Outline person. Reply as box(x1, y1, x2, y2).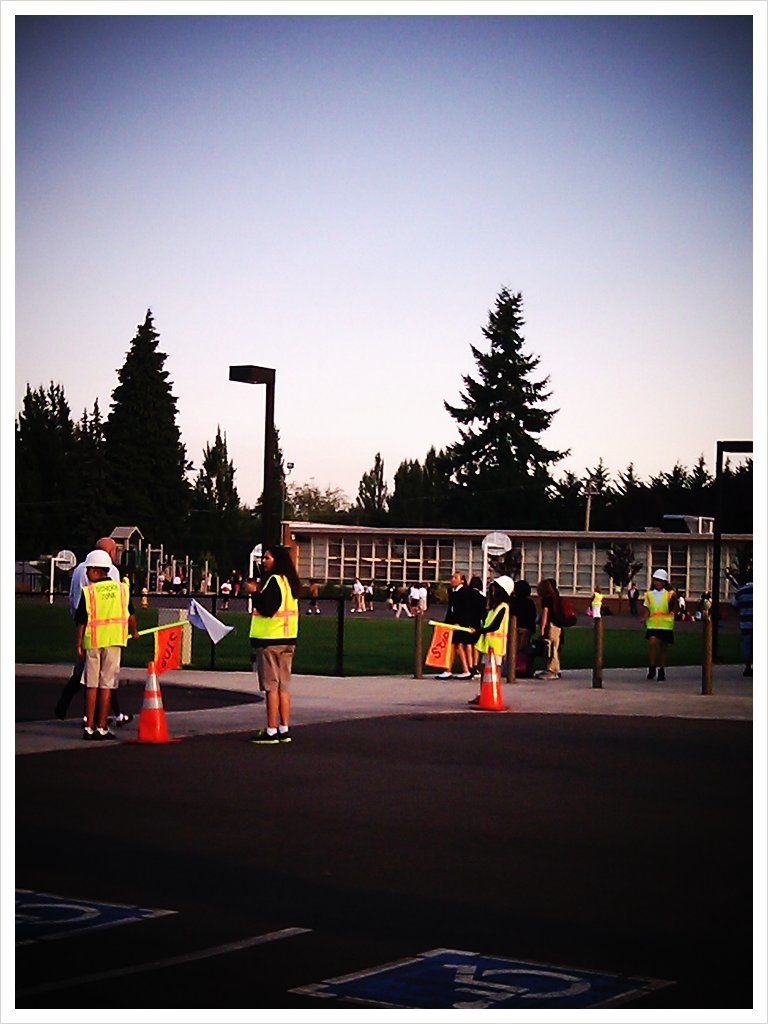
box(440, 568, 479, 681).
